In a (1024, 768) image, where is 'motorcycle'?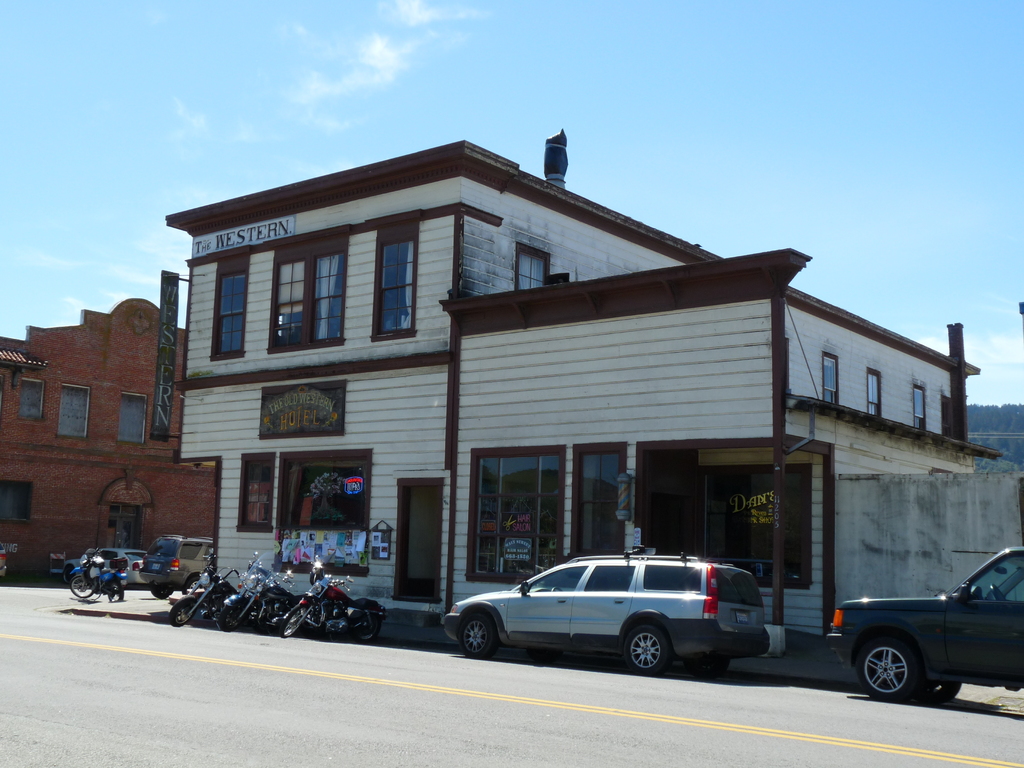
[170, 550, 241, 628].
